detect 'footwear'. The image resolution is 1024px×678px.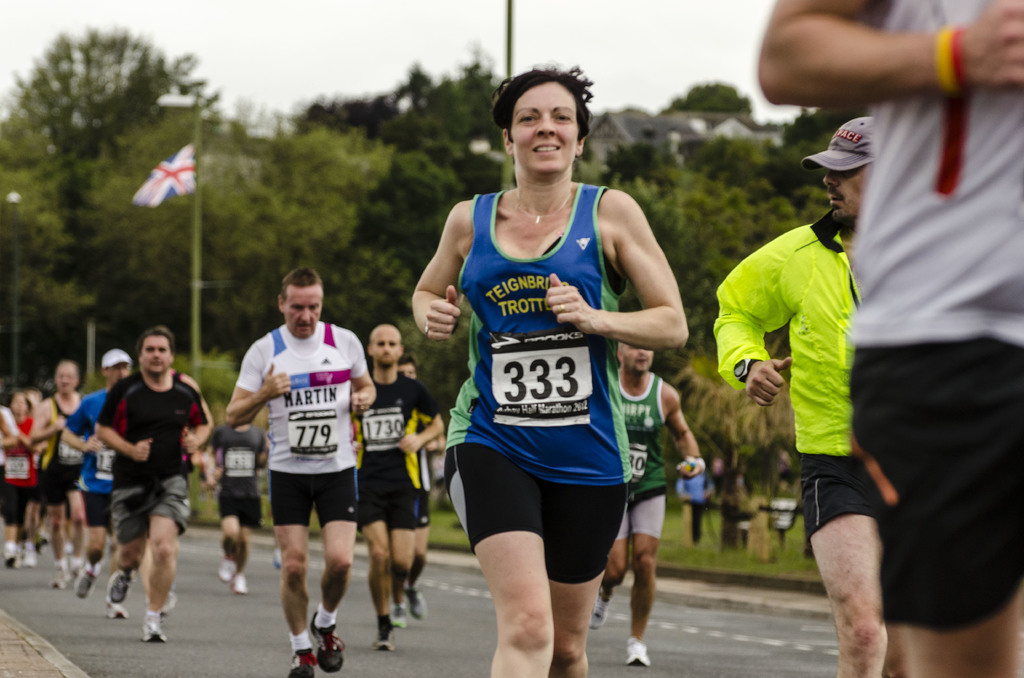
bbox=(142, 612, 166, 642).
